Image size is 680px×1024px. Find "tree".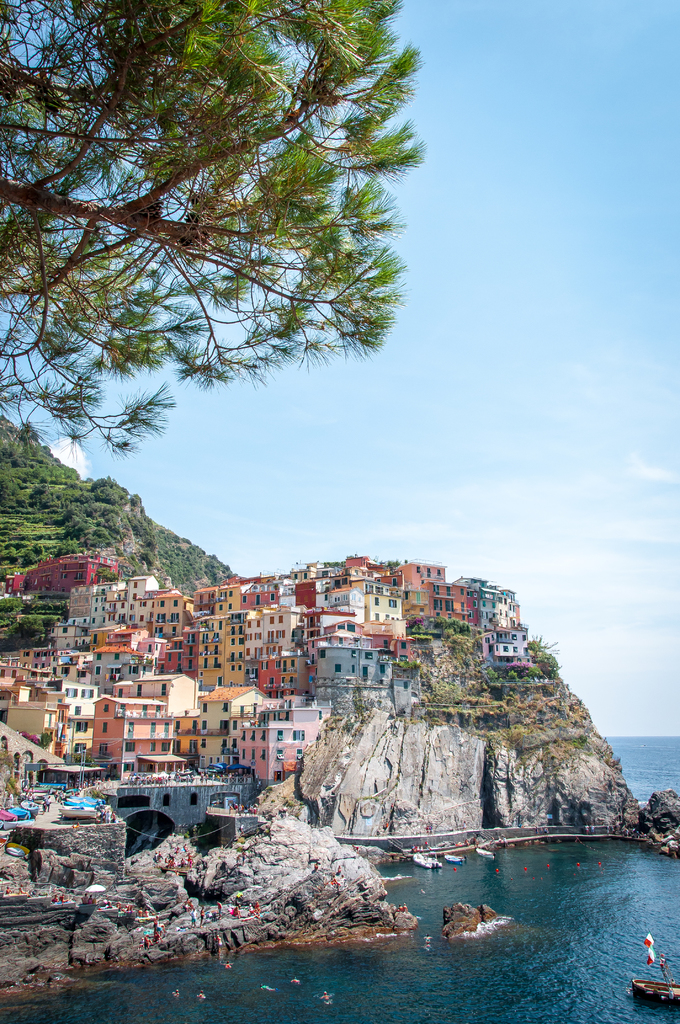
box=[0, 410, 199, 580].
